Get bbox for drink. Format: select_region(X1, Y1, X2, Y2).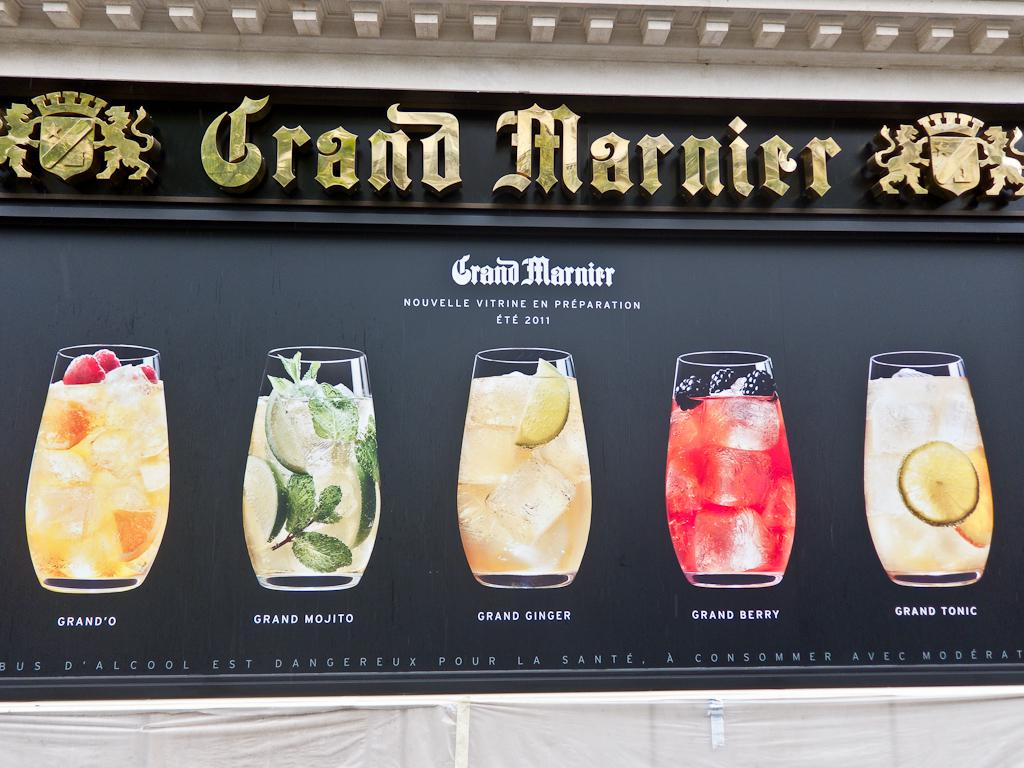
select_region(457, 357, 594, 586).
